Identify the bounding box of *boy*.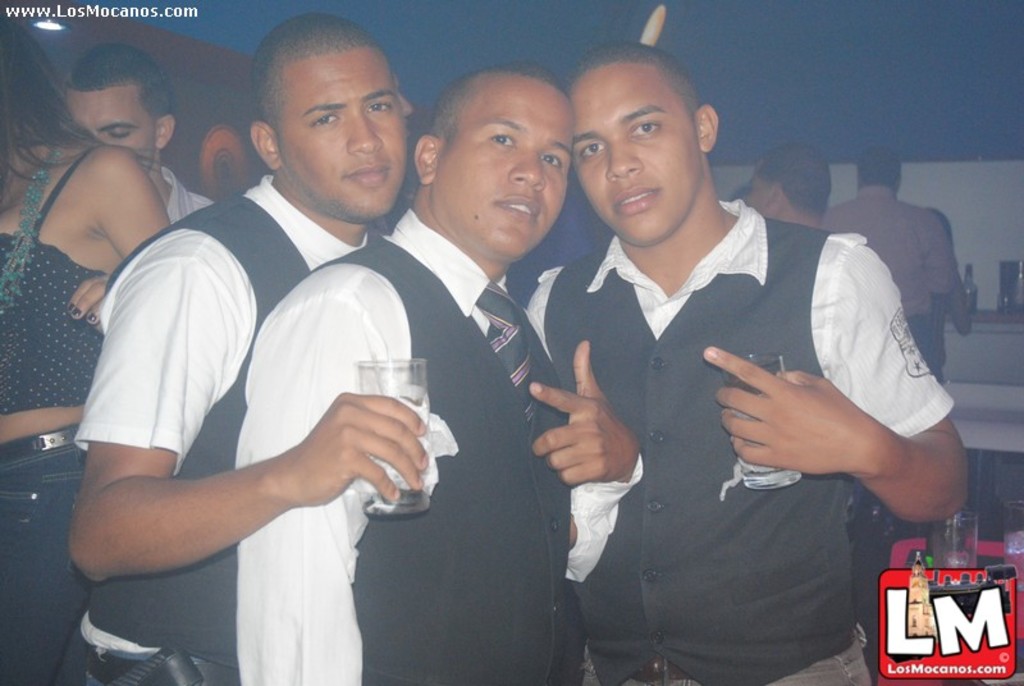
<bbox>524, 38, 973, 685</bbox>.
